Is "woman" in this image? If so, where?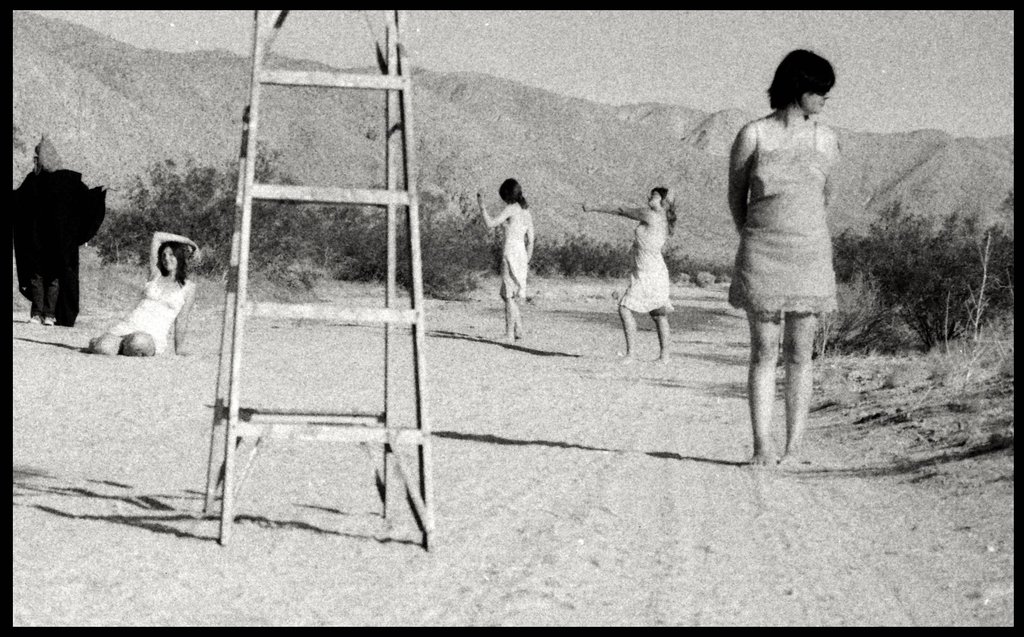
Yes, at detection(89, 232, 203, 355).
